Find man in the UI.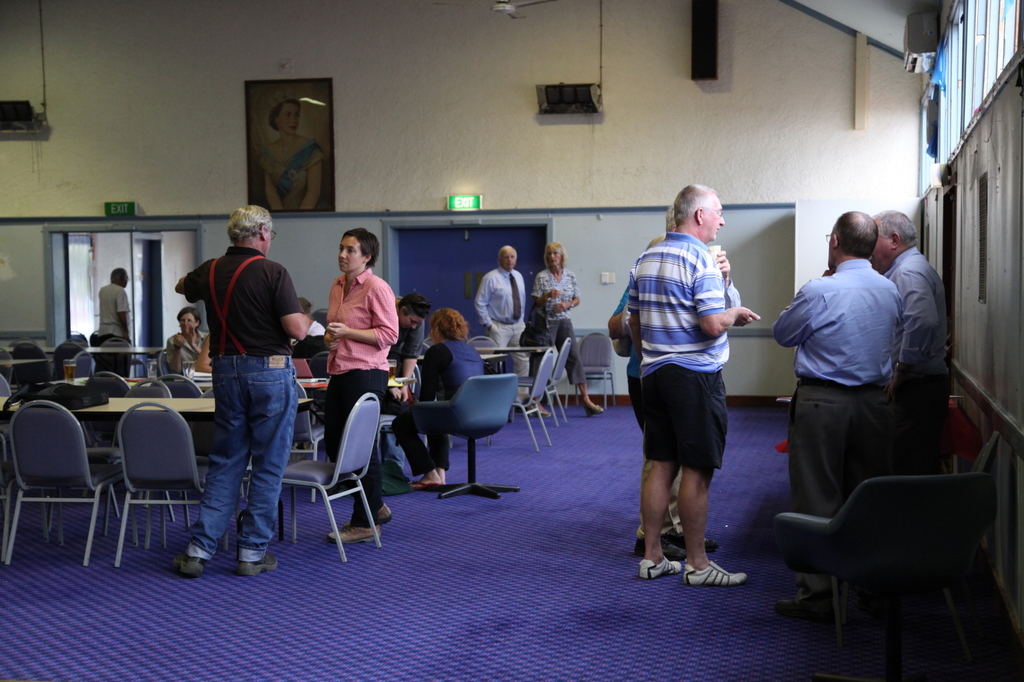
UI element at [left=294, top=299, right=329, bottom=356].
